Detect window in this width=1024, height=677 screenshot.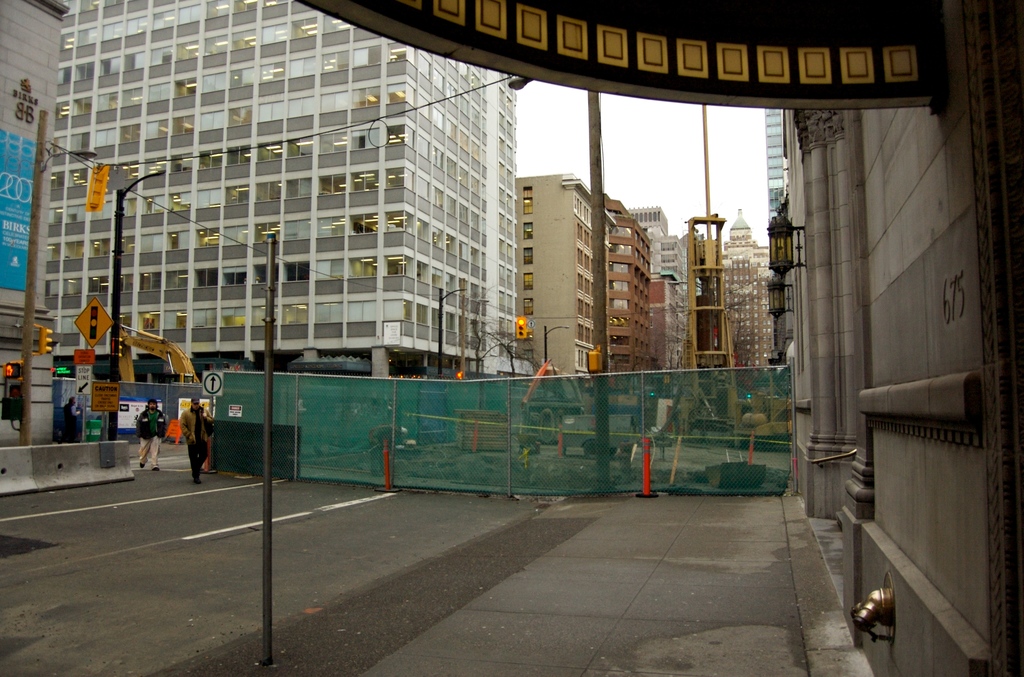
Detection: 403, 213, 413, 232.
